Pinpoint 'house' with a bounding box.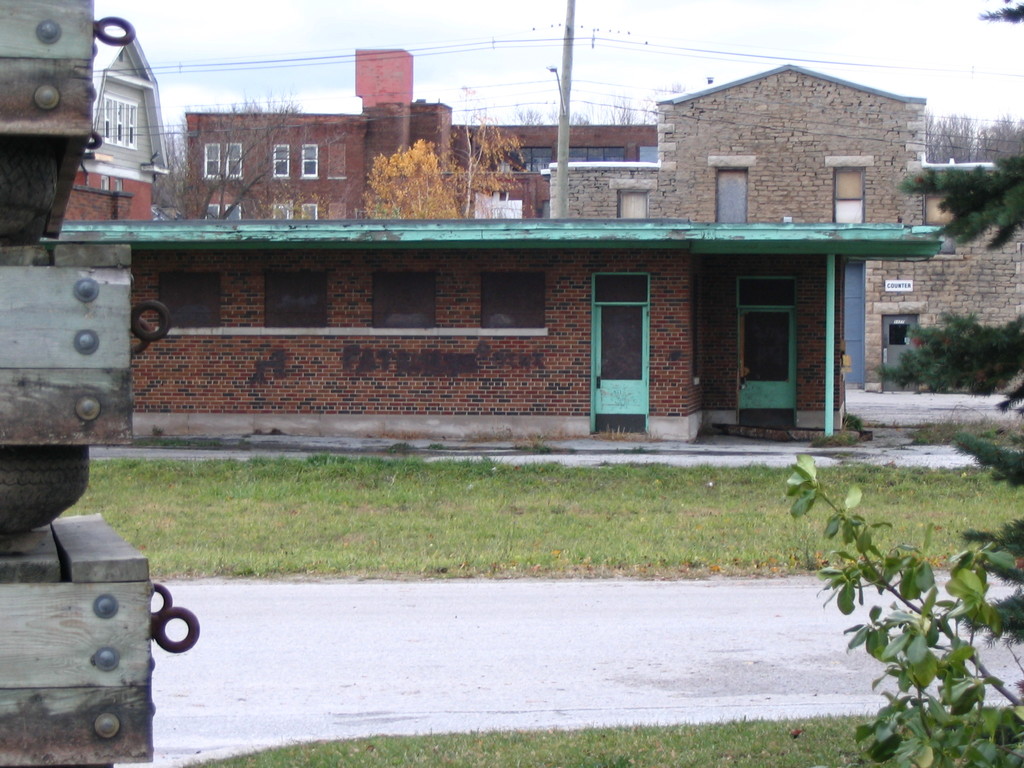
bbox=(349, 51, 419, 102).
